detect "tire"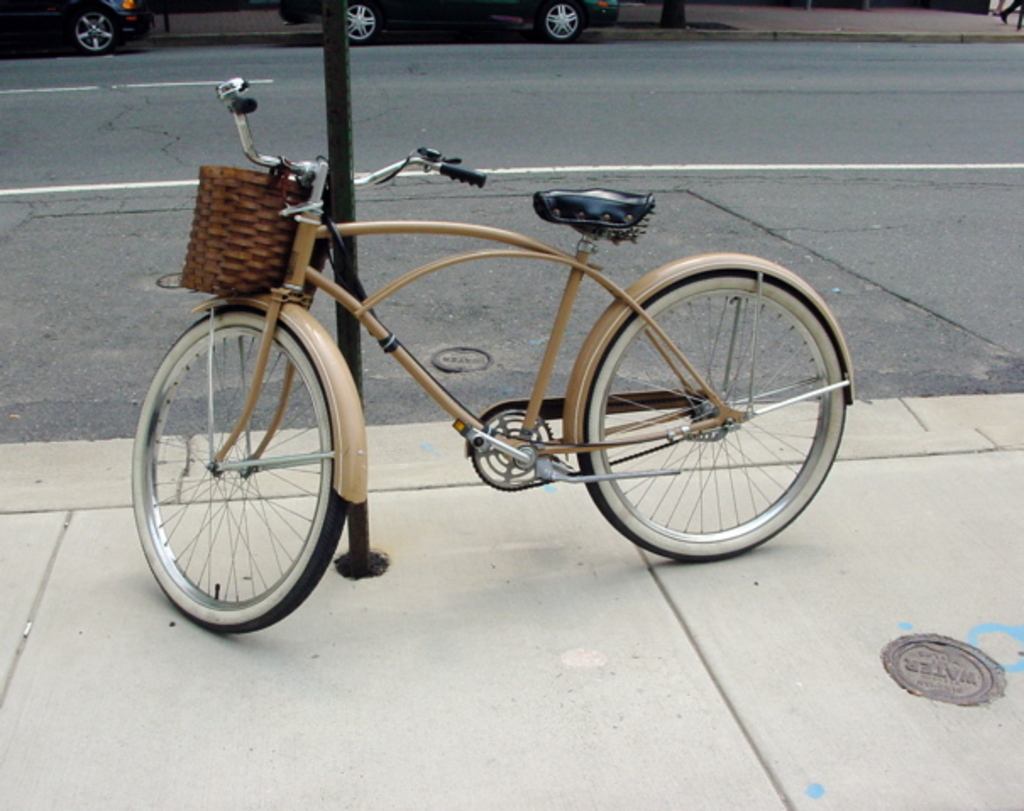
{"x1": 132, "y1": 284, "x2": 357, "y2": 638}
